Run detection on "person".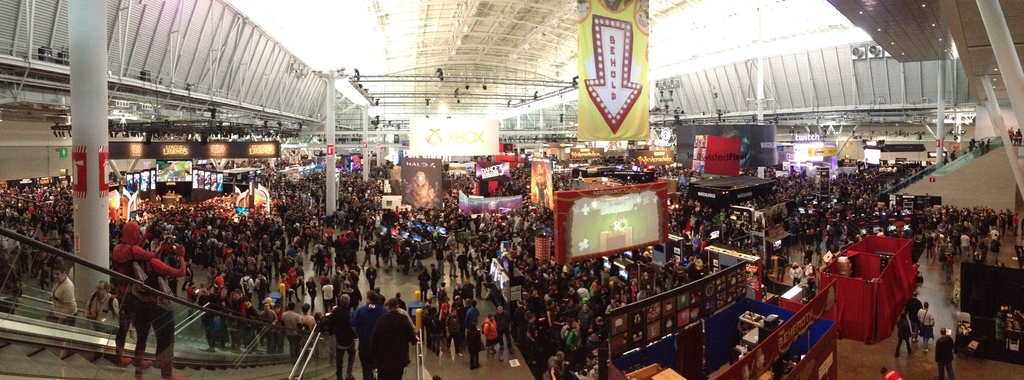
Result: crop(806, 279, 817, 297).
